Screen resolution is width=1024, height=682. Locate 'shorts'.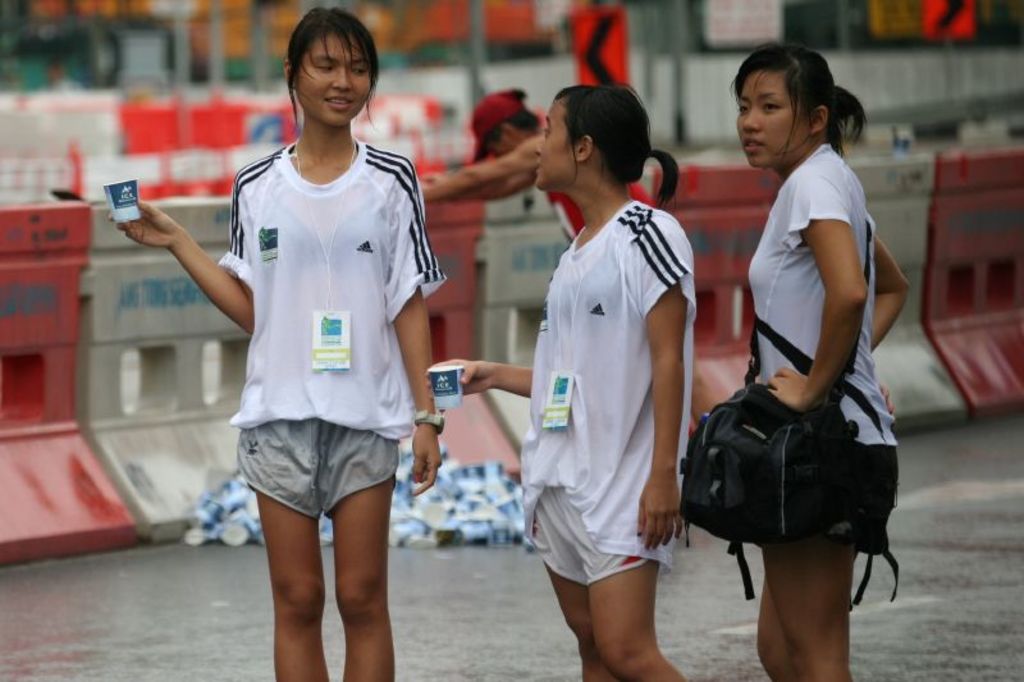
locate(223, 425, 416, 518).
